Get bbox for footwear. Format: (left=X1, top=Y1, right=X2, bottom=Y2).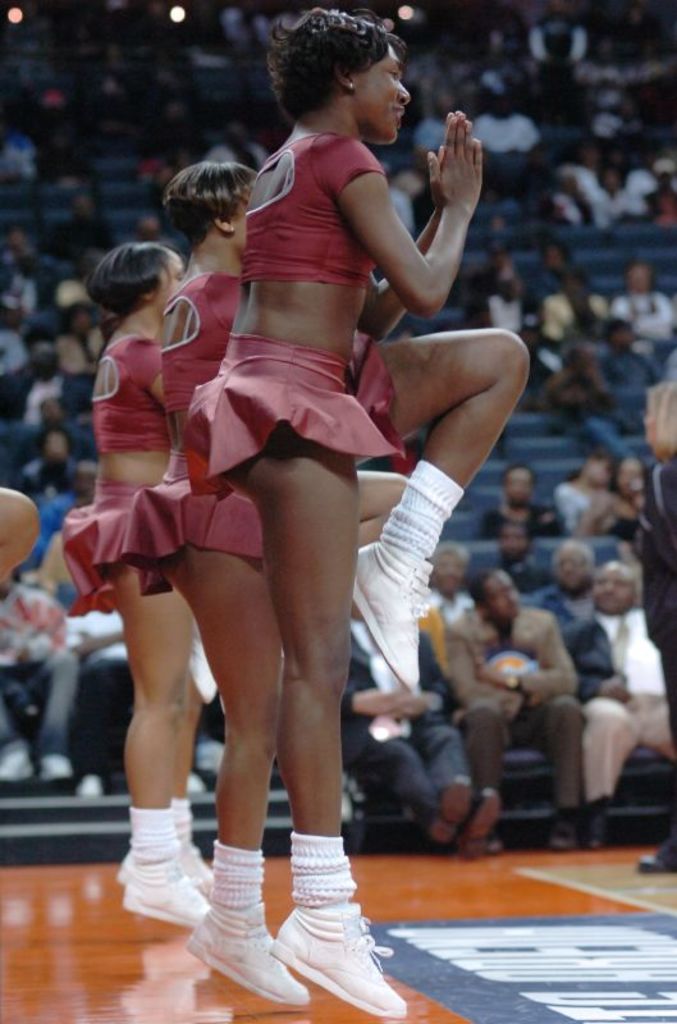
(left=270, top=905, right=413, bottom=1019).
